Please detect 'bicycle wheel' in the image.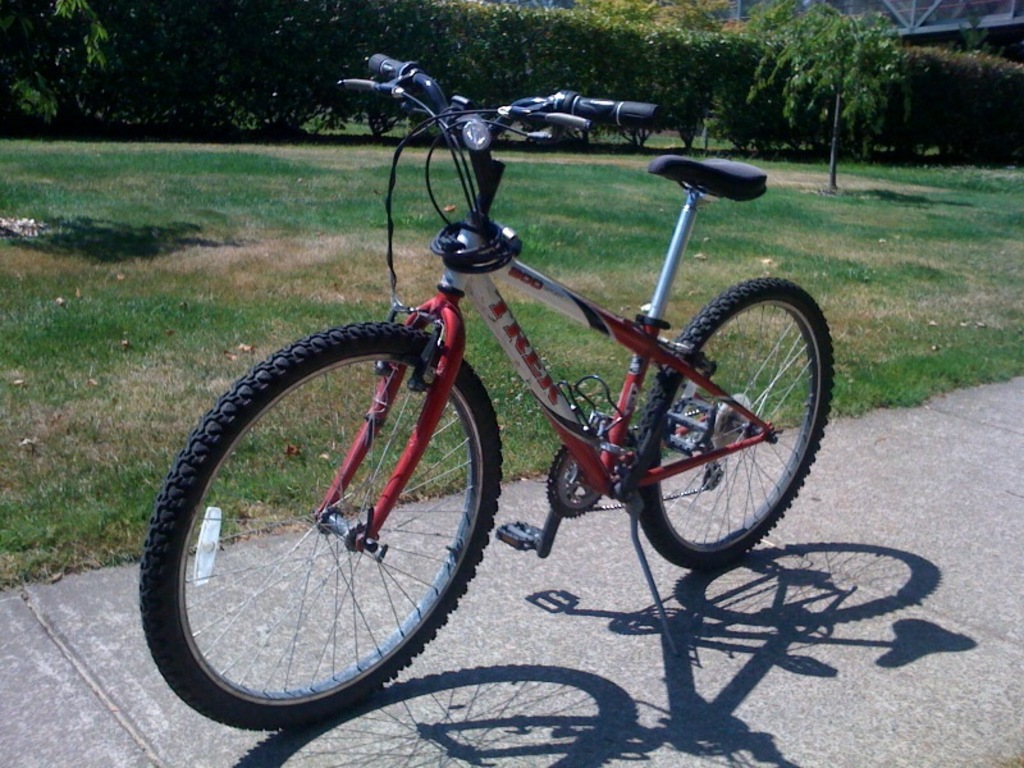
x1=136 y1=321 x2=506 y2=727.
